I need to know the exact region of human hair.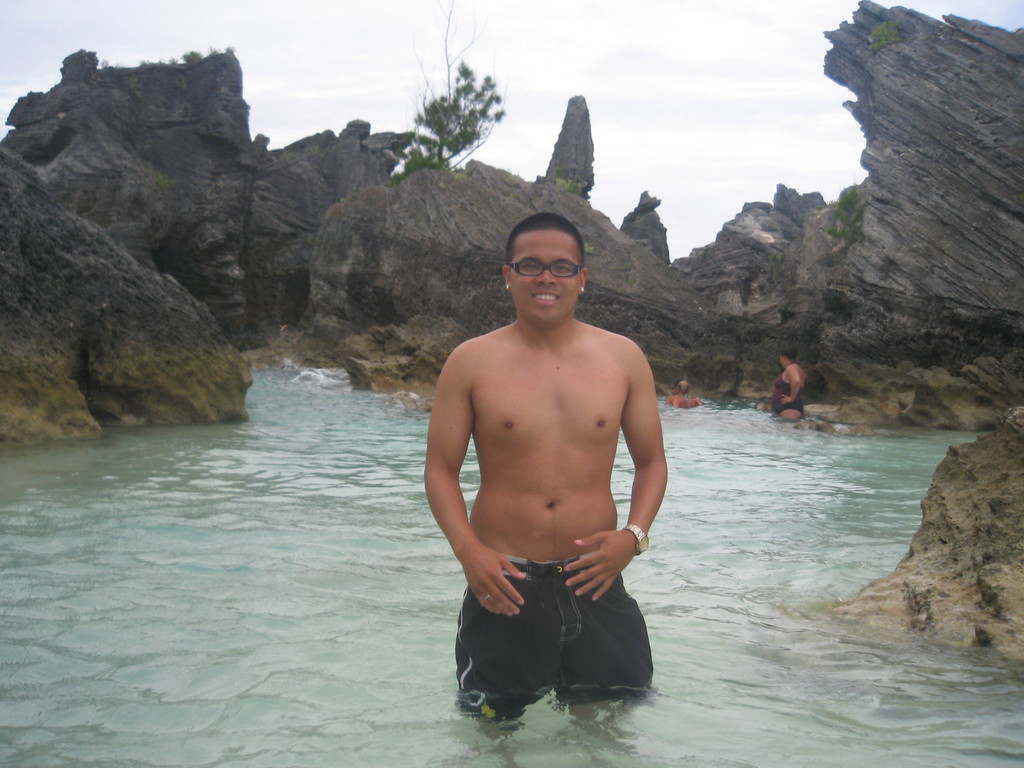
Region: [left=671, top=380, right=678, bottom=392].
